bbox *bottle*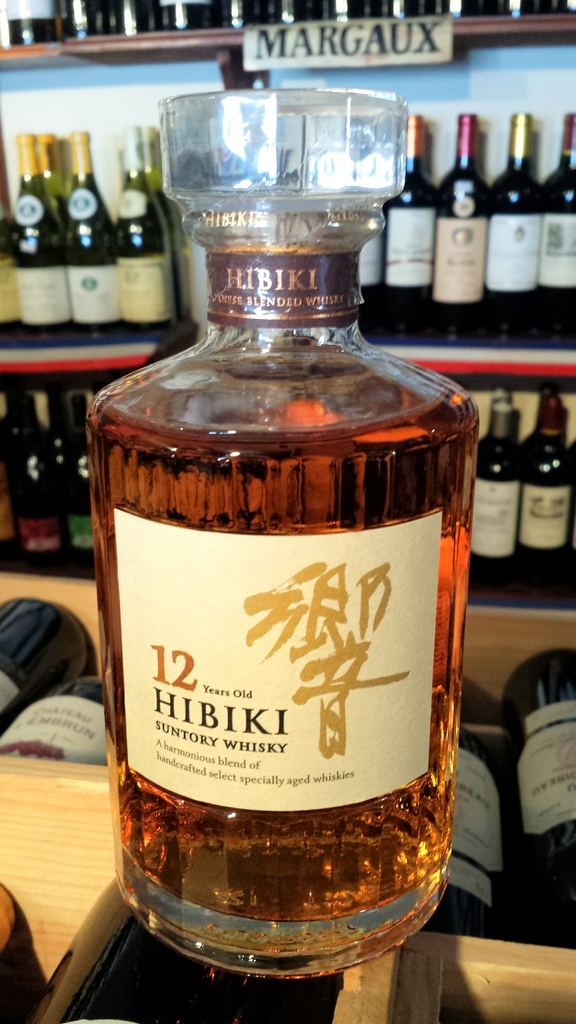
x1=337 y1=0 x2=390 y2=25
